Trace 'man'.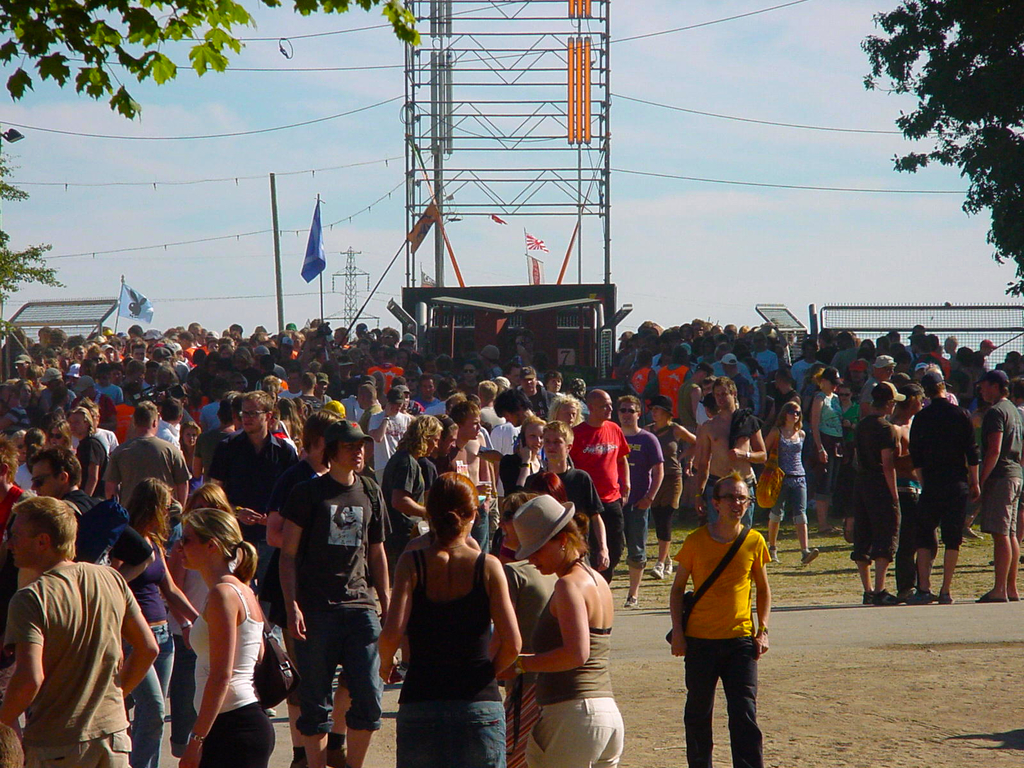
Traced to bbox=[205, 387, 300, 584].
